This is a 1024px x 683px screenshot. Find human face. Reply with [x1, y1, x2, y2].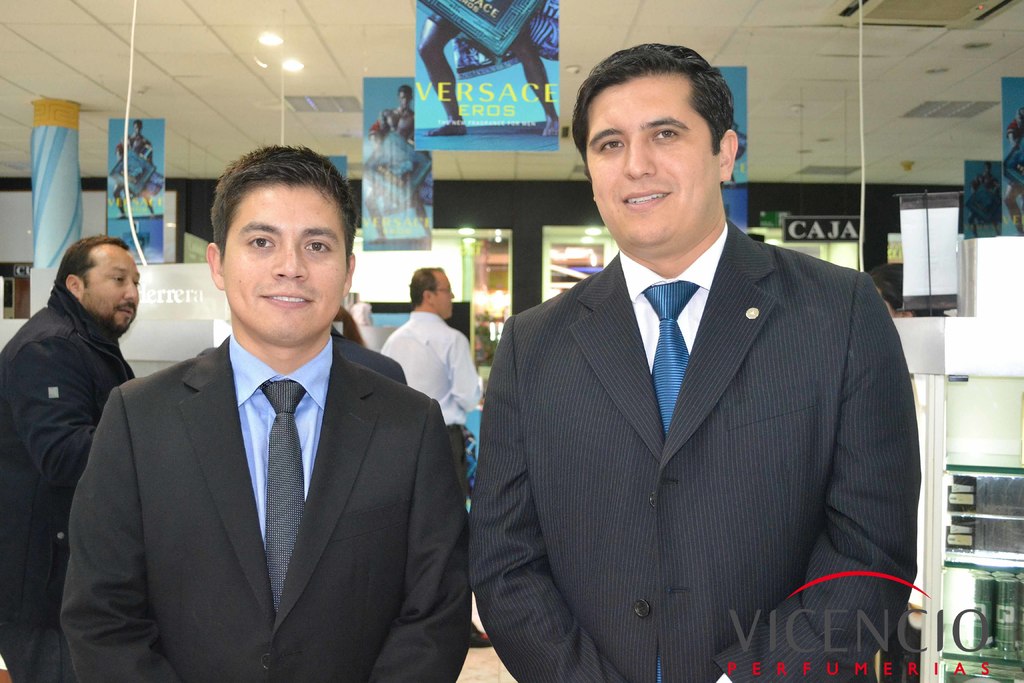
[224, 189, 348, 344].
